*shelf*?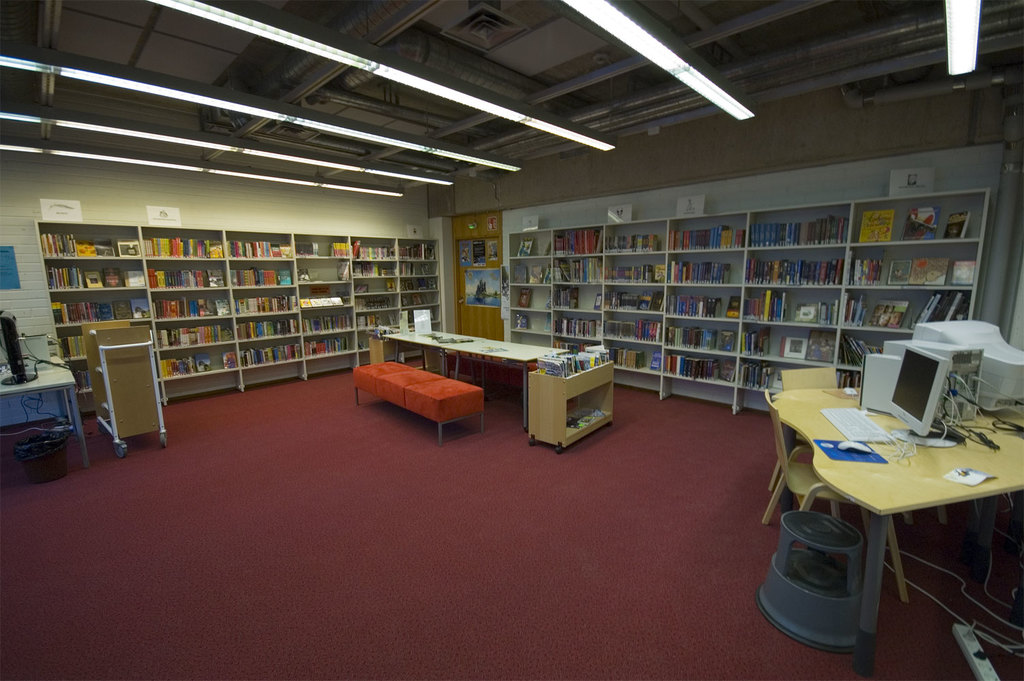
Rect(144, 227, 221, 265)
